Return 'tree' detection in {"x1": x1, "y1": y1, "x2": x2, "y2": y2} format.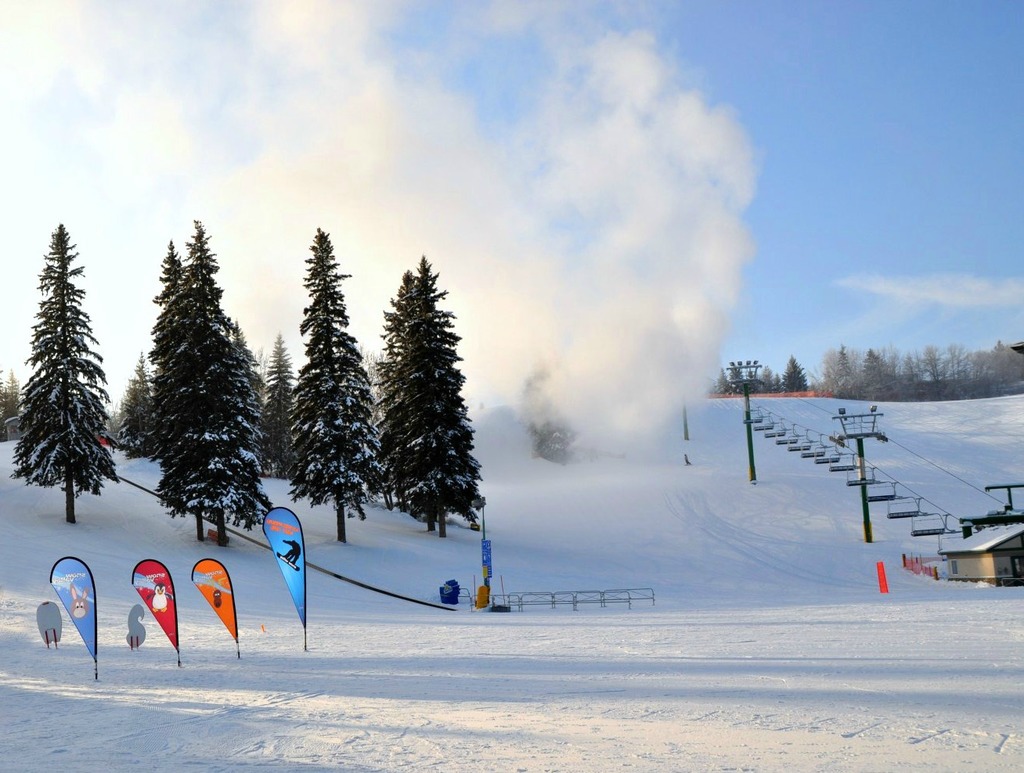
{"x1": 7, "y1": 221, "x2": 118, "y2": 518}.
